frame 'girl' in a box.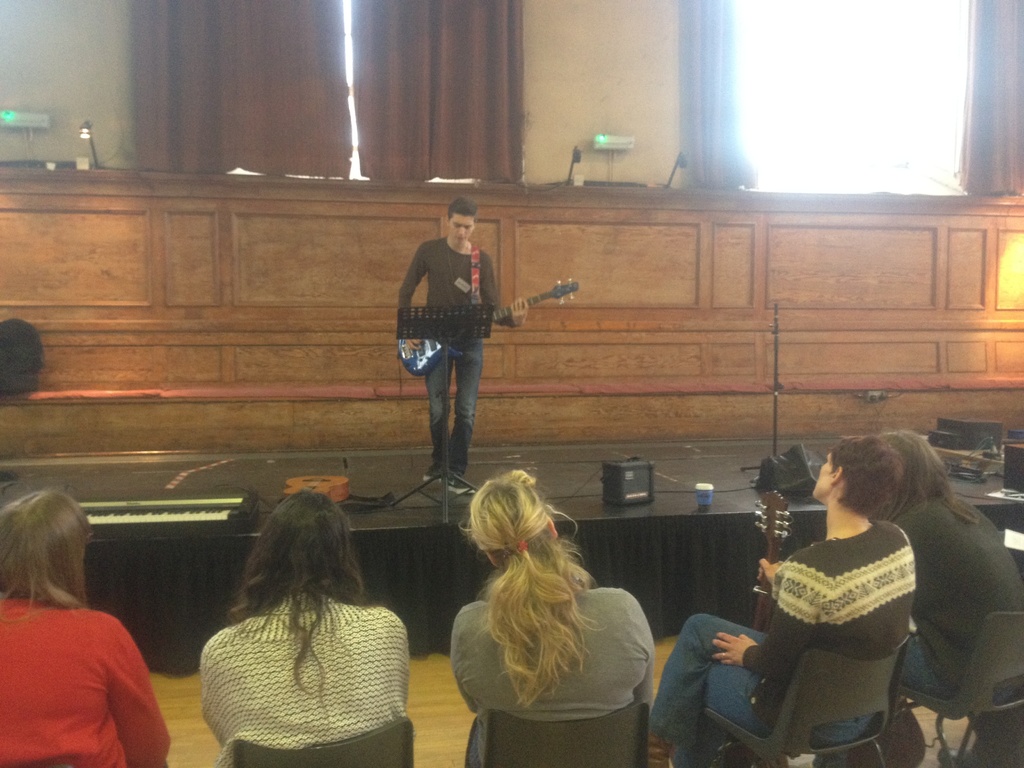
x1=448, y1=470, x2=655, y2=767.
